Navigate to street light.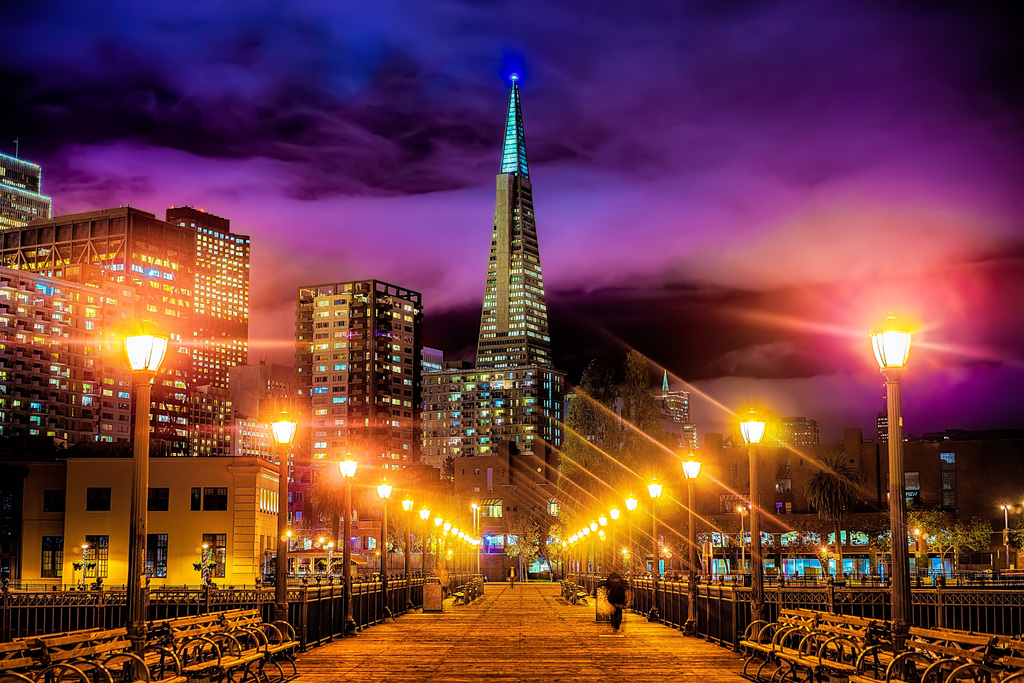
Navigation target: Rect(621, 492, 636, 609).
